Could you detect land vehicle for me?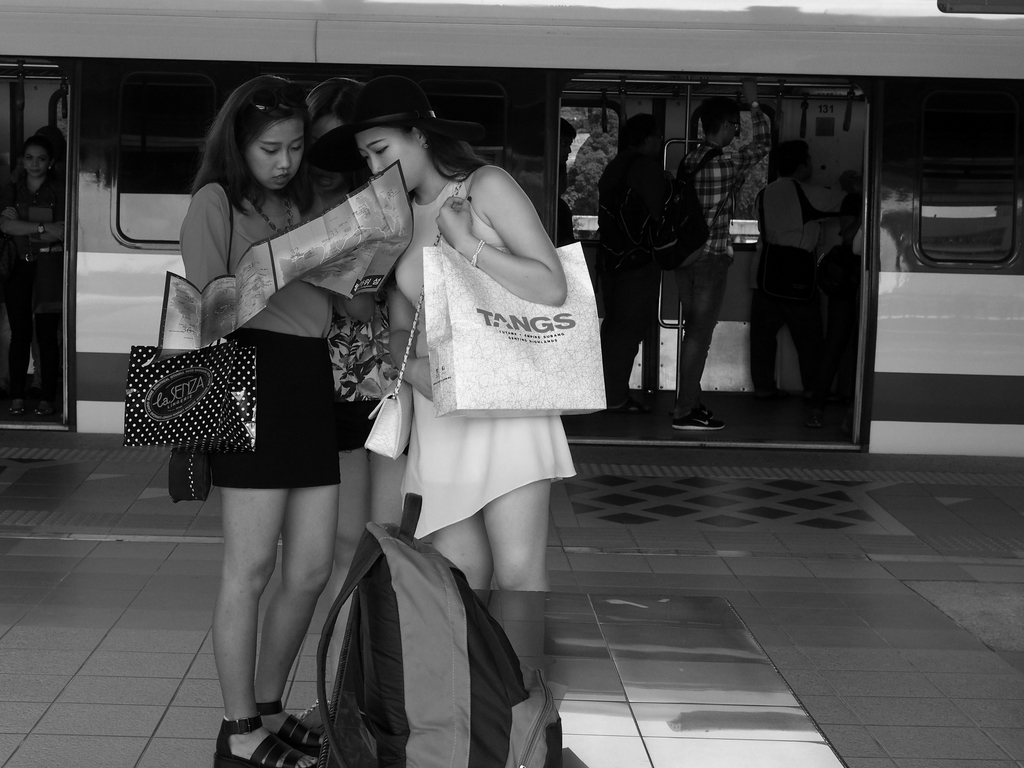
Detection result: x1=0, y1=0, x2=1013, y2=454.
